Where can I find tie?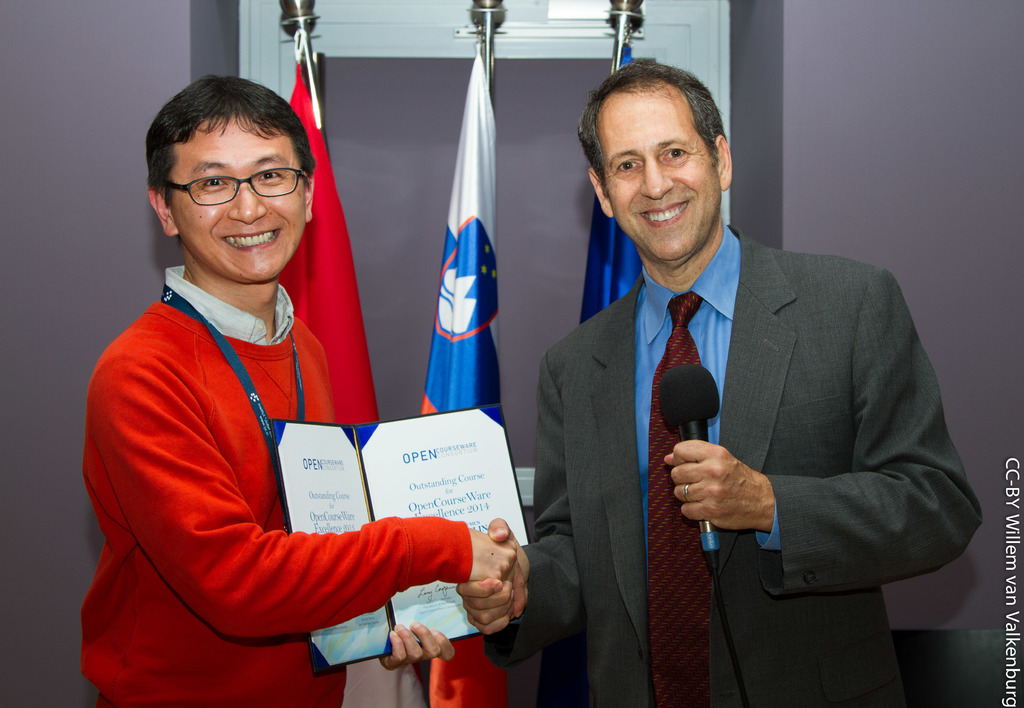
You can find it at 650, 293, 702, 707.
